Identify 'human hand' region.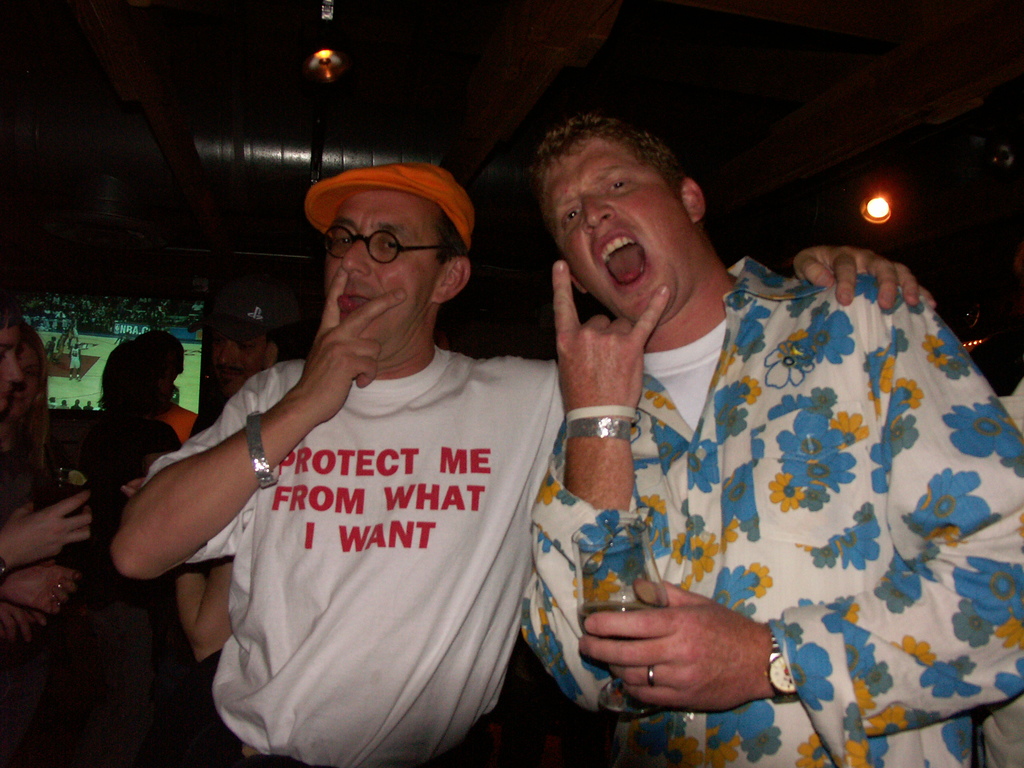
Region: x1=0, y1=559, x2=83, y2=621.
